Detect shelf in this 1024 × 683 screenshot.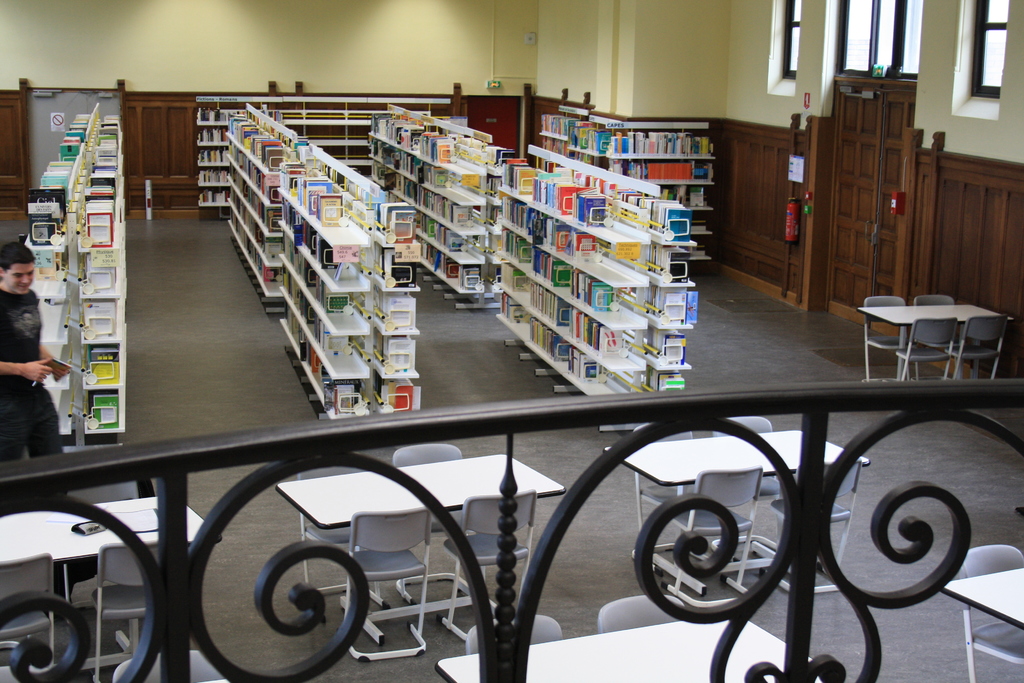
Detection: [left=214, top=96, right=324, bottom=311].
